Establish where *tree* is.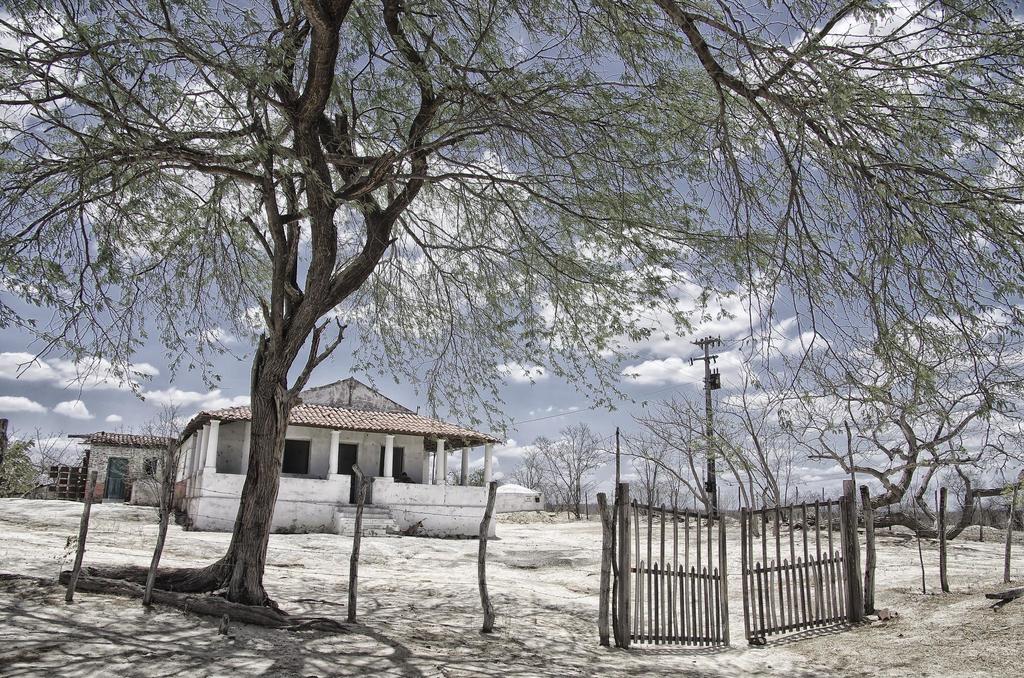
Established at x1=522 y1=423 x2=605 y2=519.
